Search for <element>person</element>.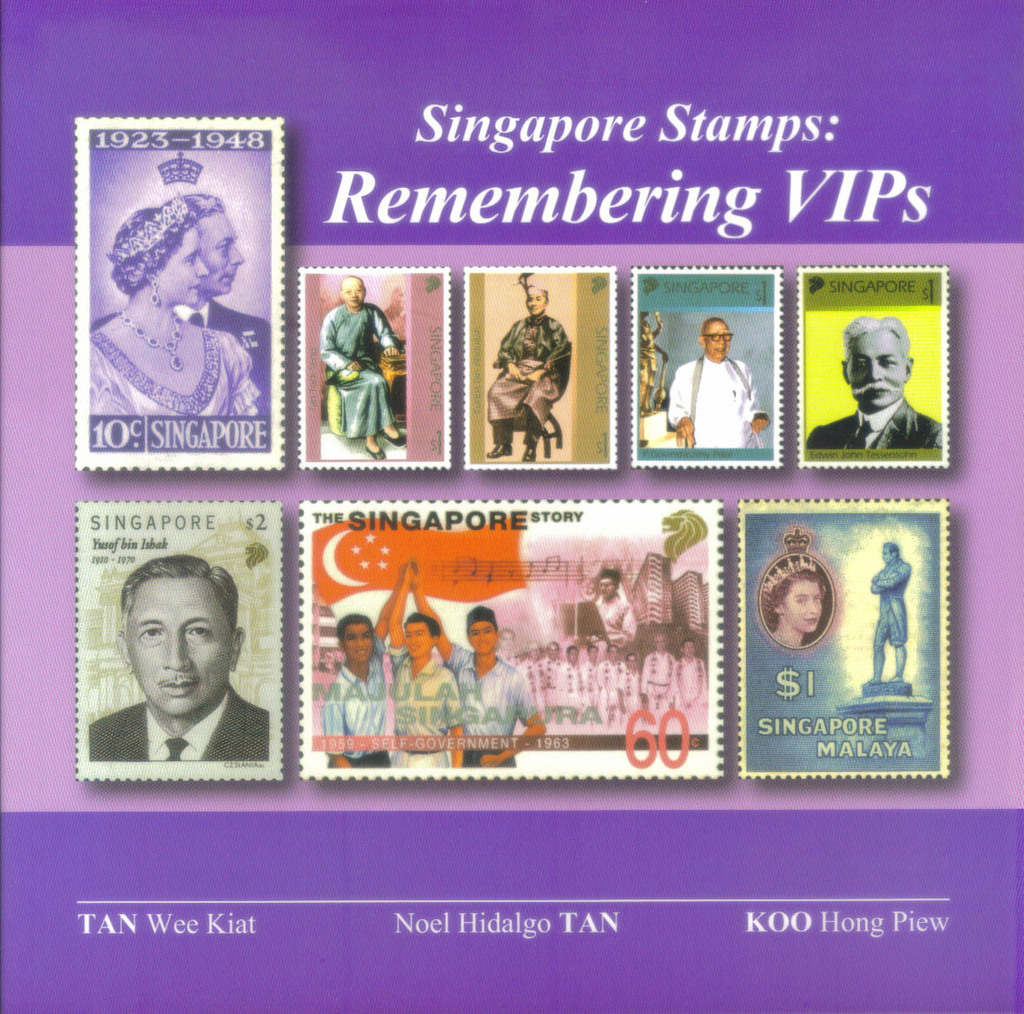
Found at {"left": 320, "top": 273, "right": 404, "bottom": 460}.
